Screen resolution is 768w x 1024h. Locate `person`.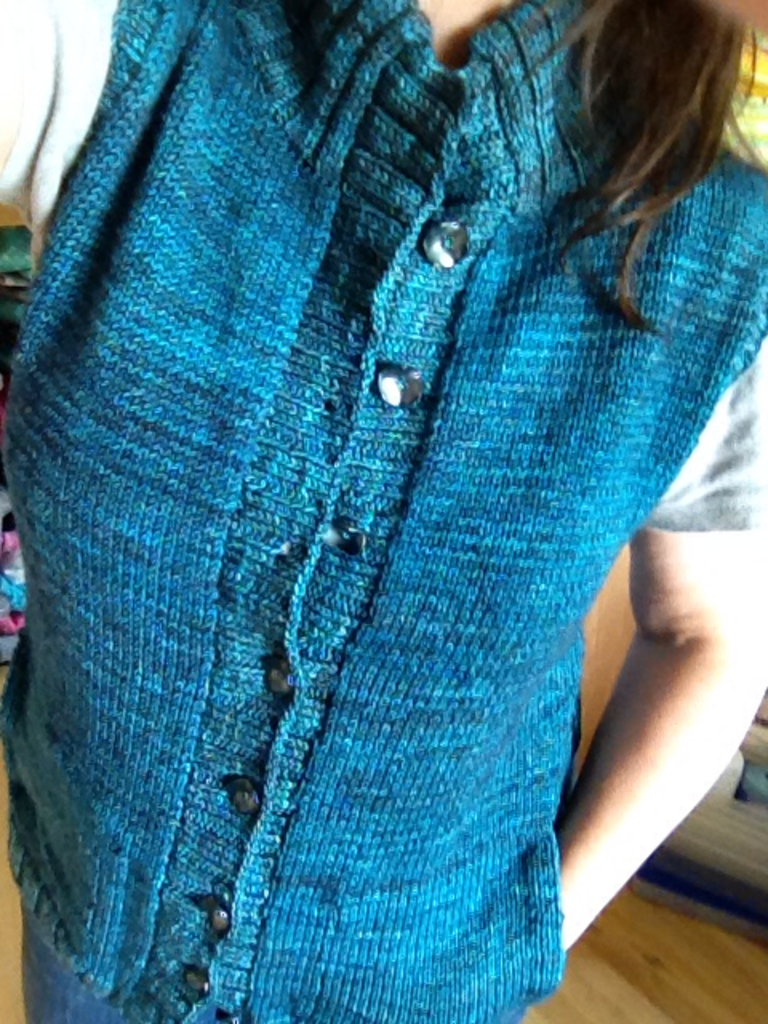
0/0/766/1022.
